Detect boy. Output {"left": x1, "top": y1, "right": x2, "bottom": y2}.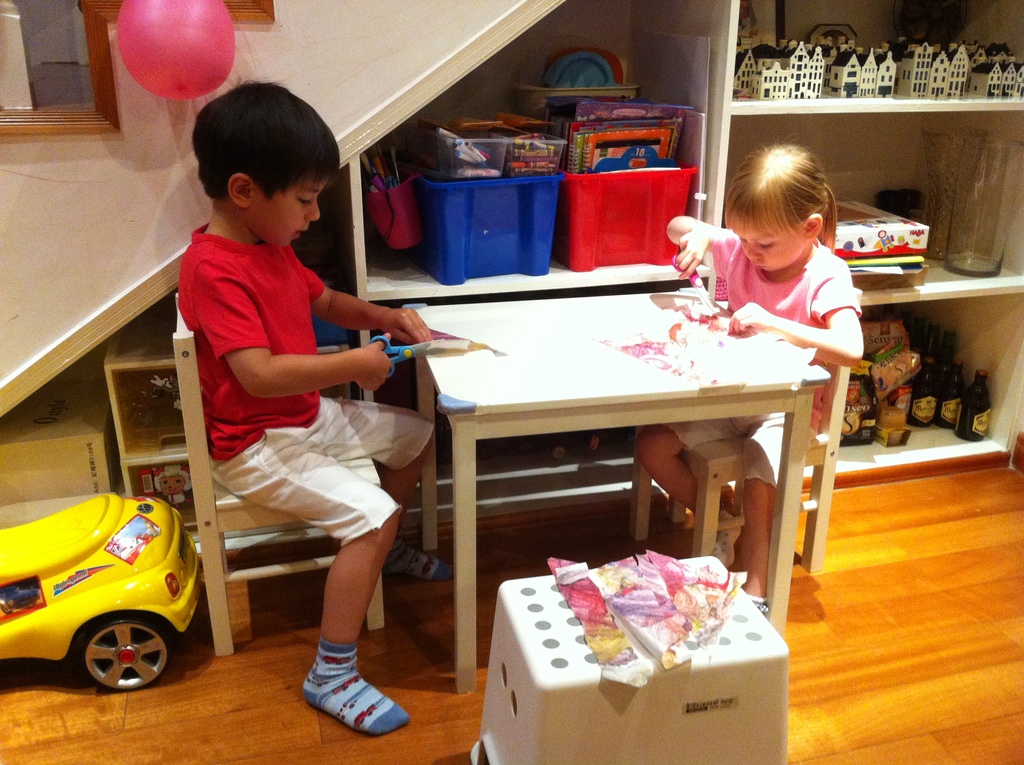
{"left": 160, "top": 87, "right": 428, "bottom": 708}.
